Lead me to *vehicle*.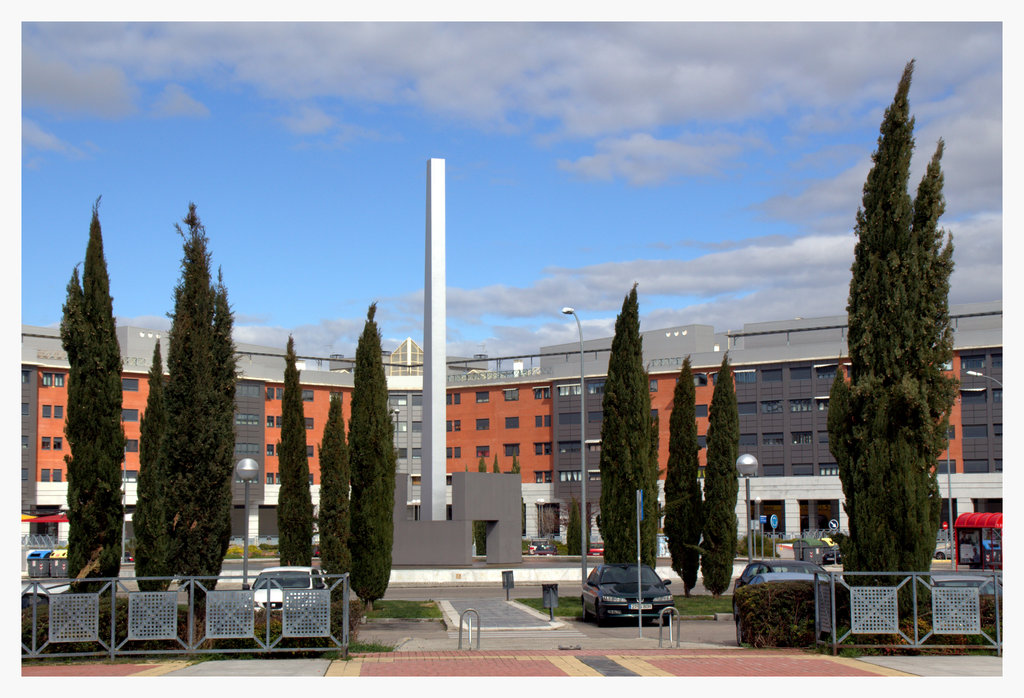
Lead to [931,531,982,560].
